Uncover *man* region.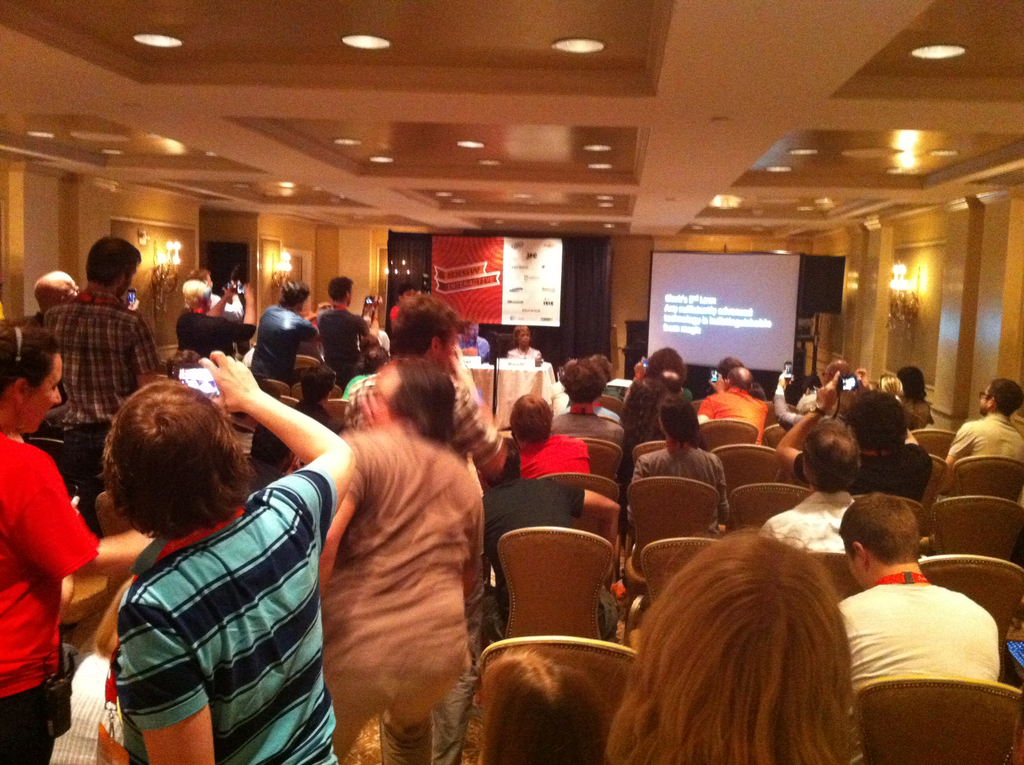
Uncovered: x1=454 y1=318 x2=490 y2=364.
